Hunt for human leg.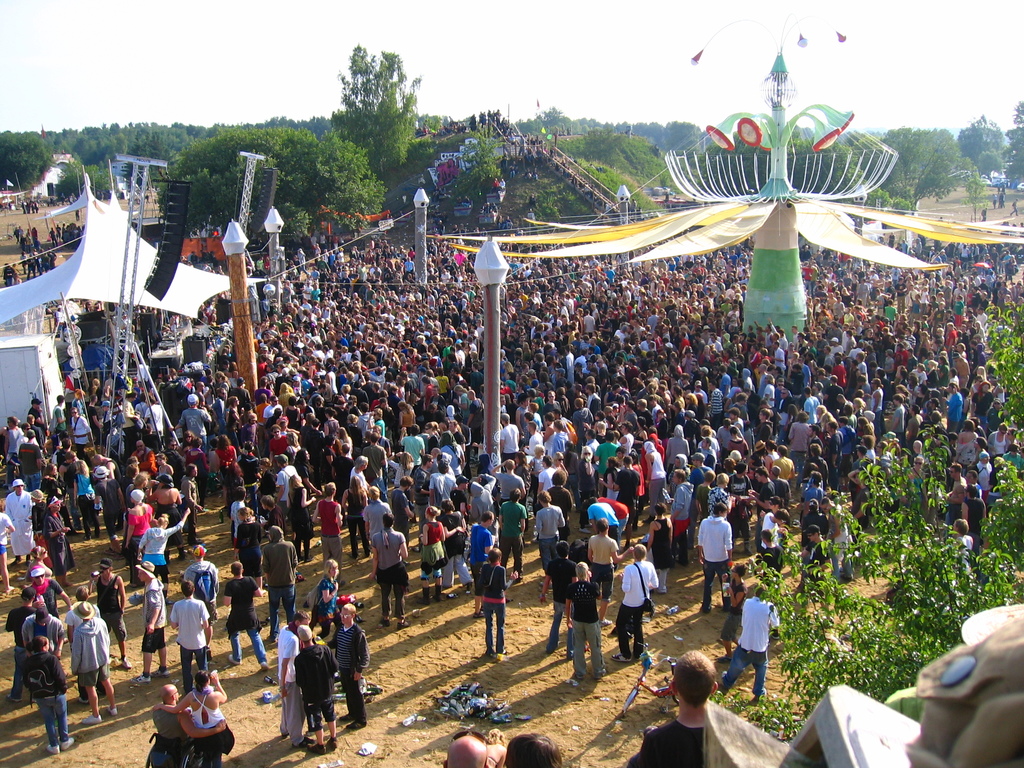
Hunted down at (x1=614, y1=609, x2=634, y2=659).
